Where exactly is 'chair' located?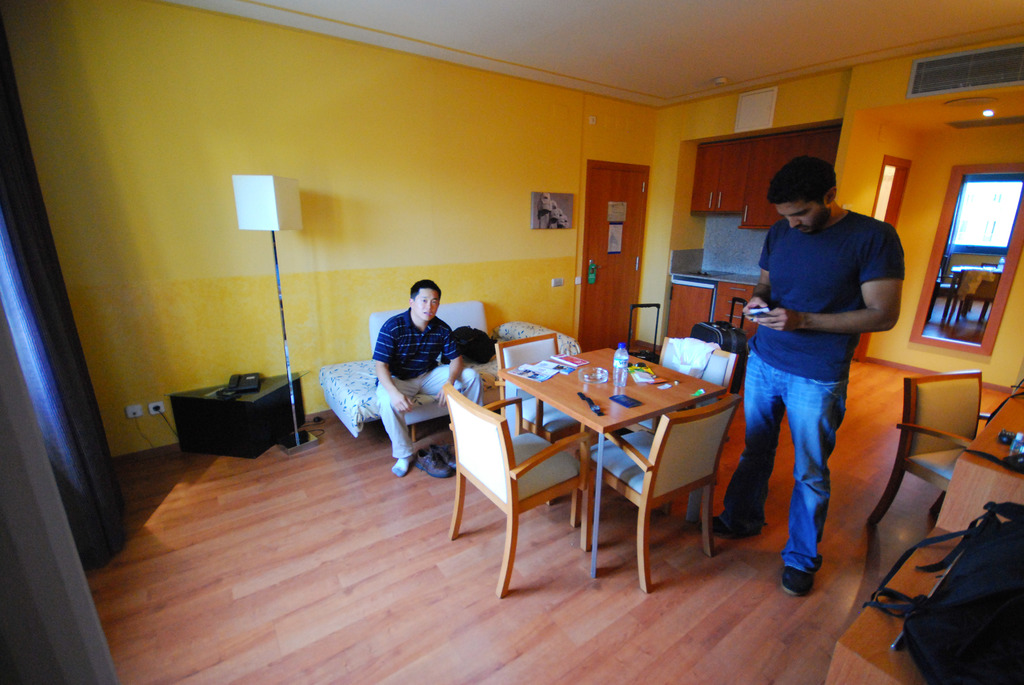
Its bounding box is detection(609, 336, 737, 515).
